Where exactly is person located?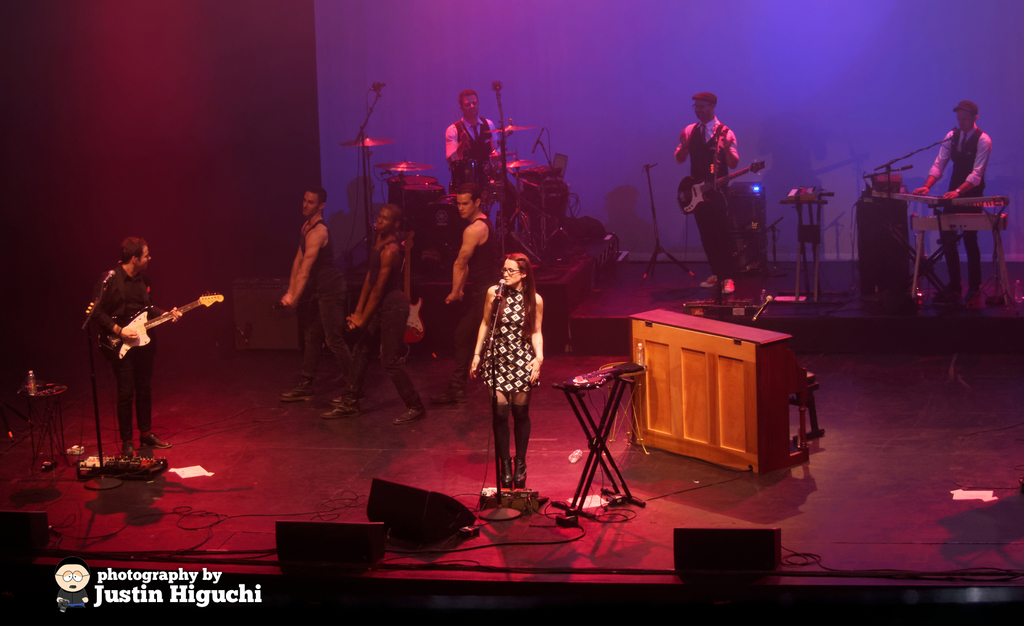
Its bounding box is (x1=330, y1=206, x2=429, y2=425).
